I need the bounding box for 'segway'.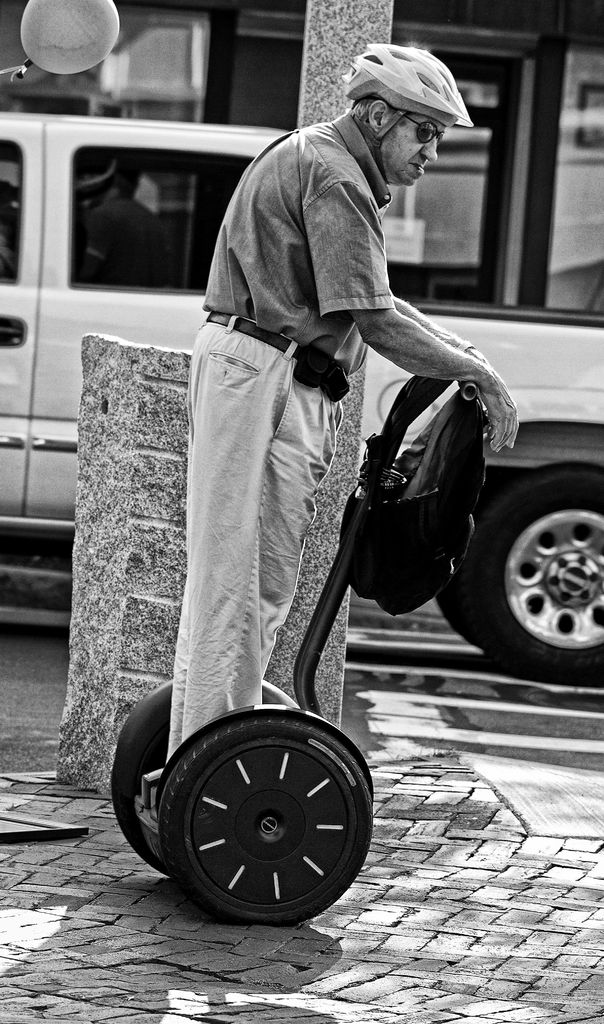
Here it is: (x1=111, y1=383, x2=471, y2=928).
